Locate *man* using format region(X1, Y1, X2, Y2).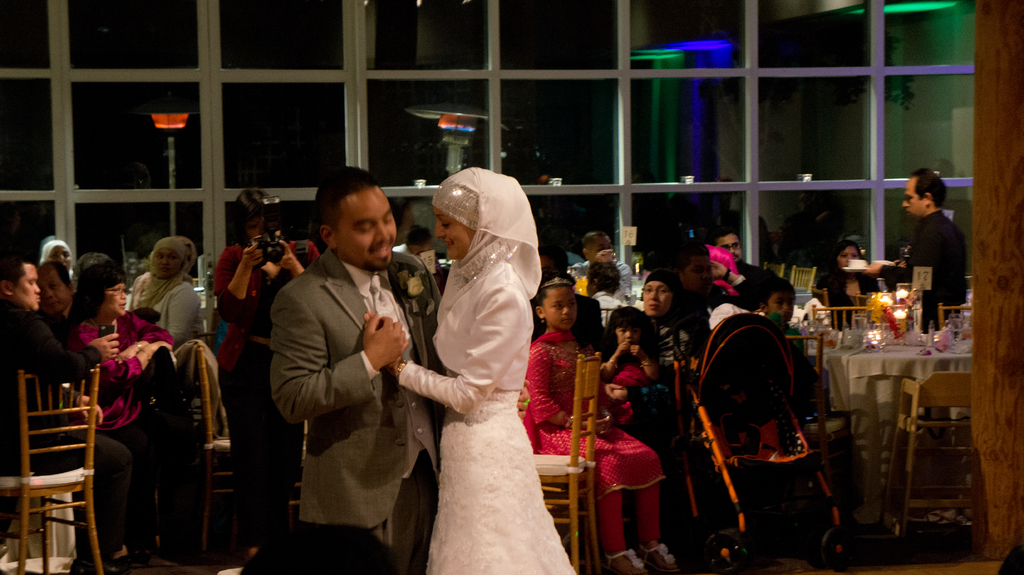
region(867, 170, 965, 327).
